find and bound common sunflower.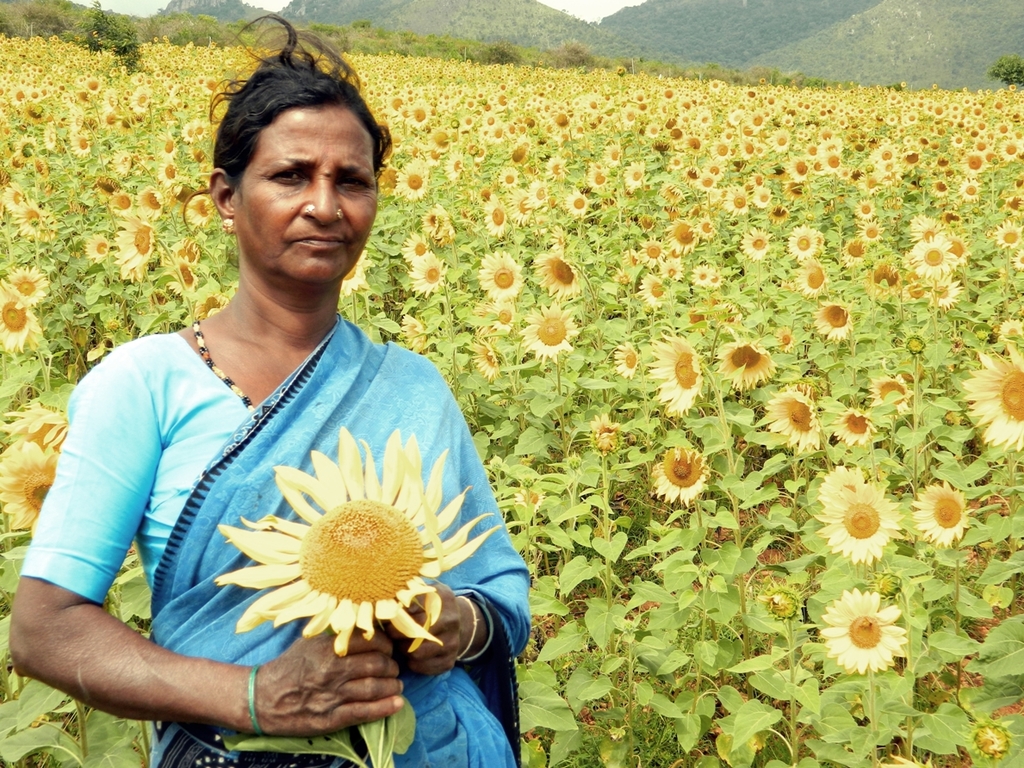
Bound: <bbox>624, 166, 649, 191</bbox>.
